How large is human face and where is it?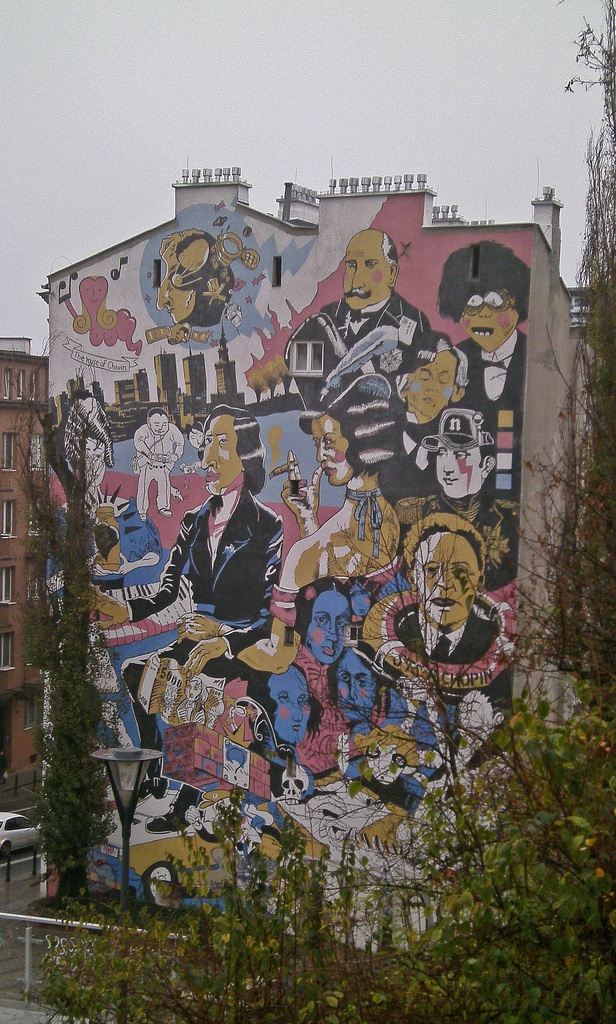
Bounding box: [189,429,205,449].
